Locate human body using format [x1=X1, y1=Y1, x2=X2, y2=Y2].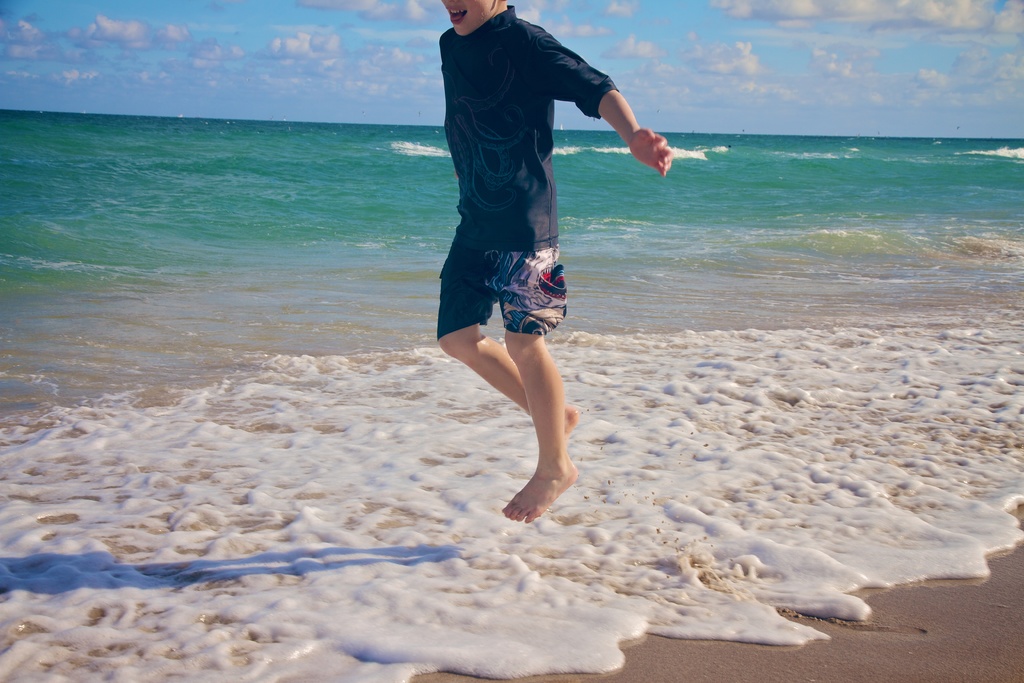
[x1=418, y1=0, x2=668, y2=516].
